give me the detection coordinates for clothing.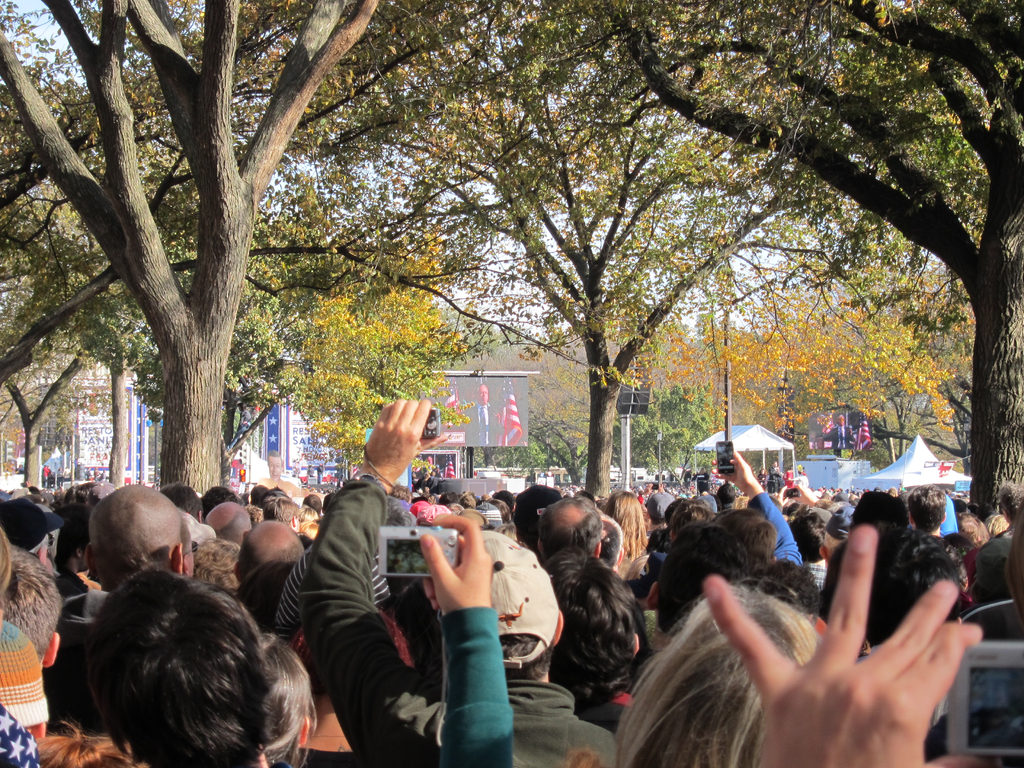
box(440, 609, 515, 767).
